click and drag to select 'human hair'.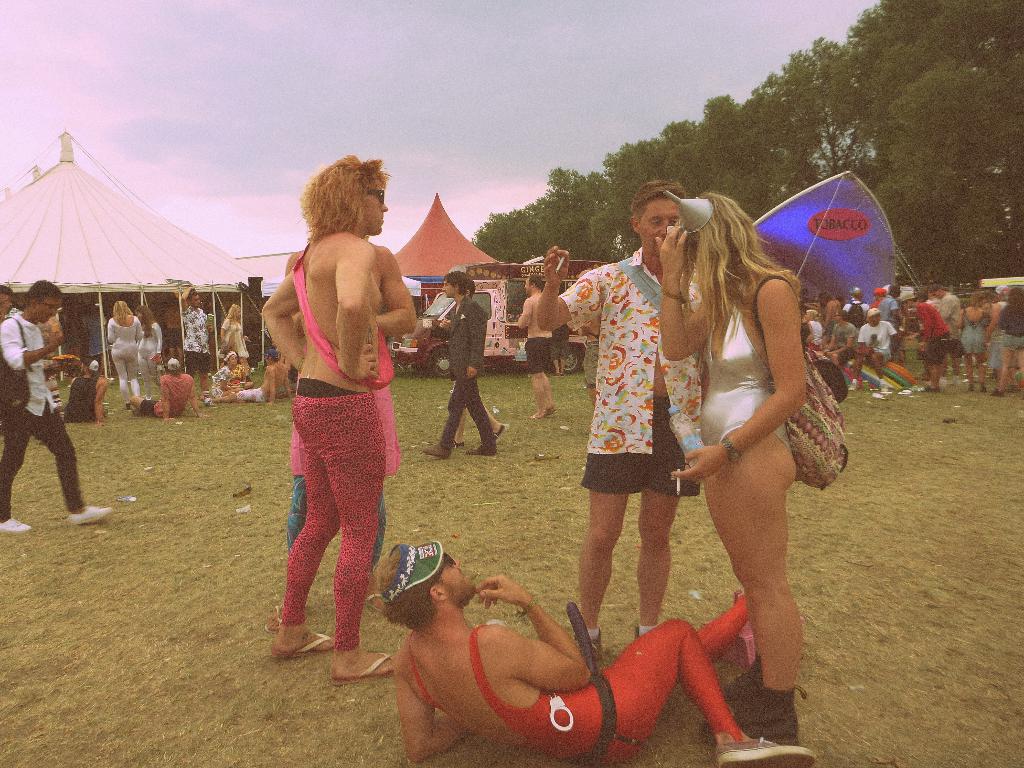
Selection: 1005/285/1023/323.
